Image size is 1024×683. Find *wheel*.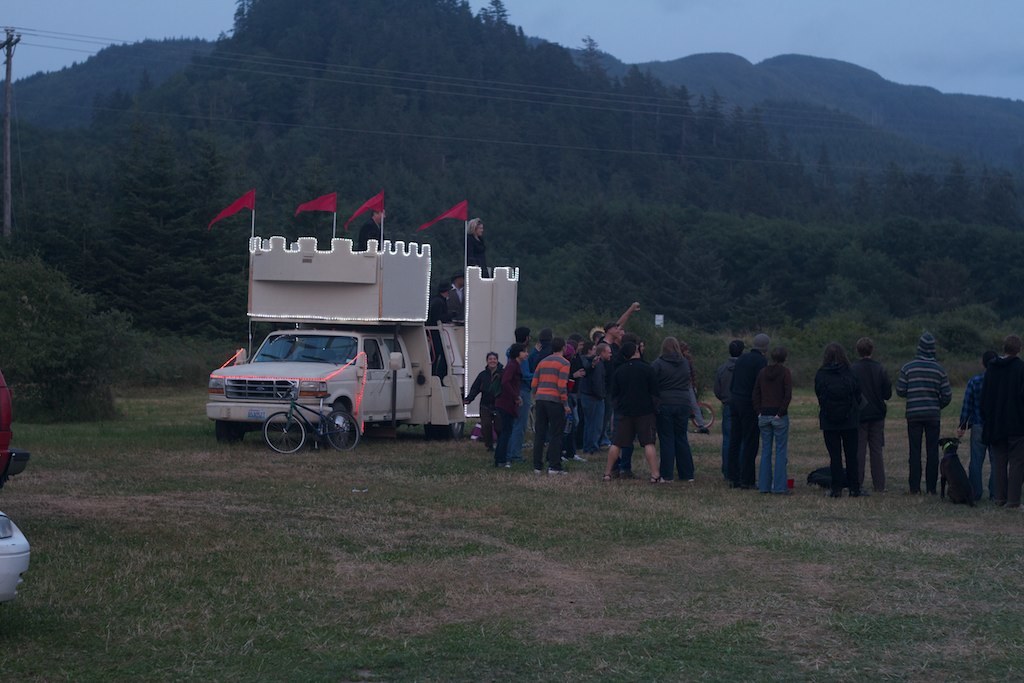
[left=690, top=403, right=716, bottom=434].
